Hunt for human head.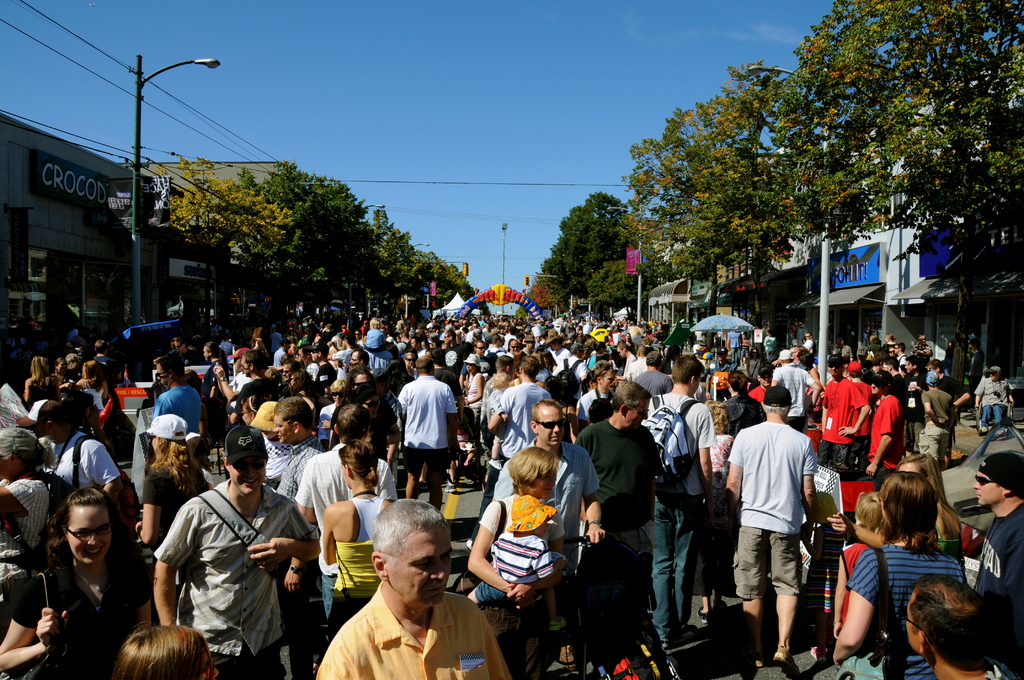
Hunted down at Rect(530, 403, 569, 447).
